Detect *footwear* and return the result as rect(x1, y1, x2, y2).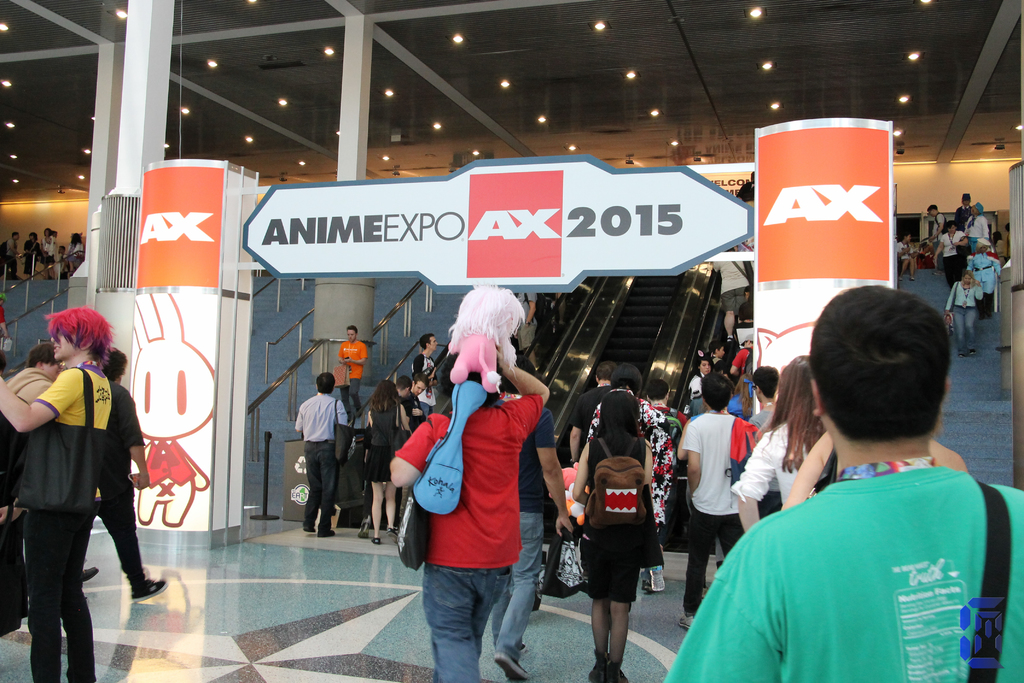
rect(970, 338, 976, 352).
